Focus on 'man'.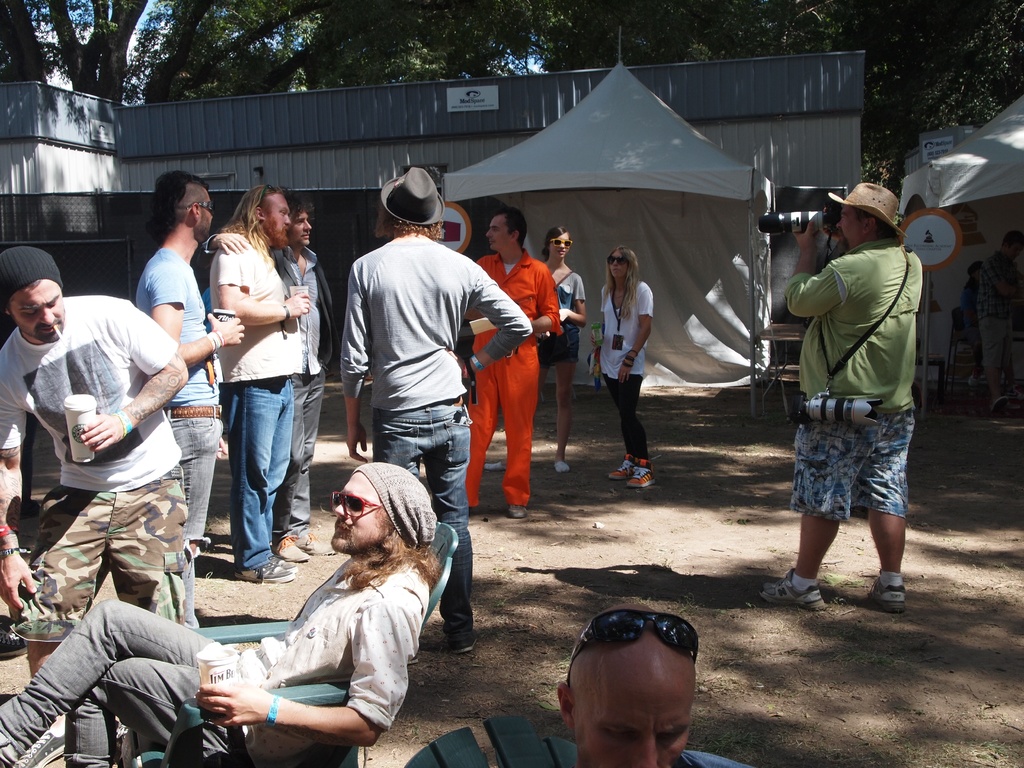
Focused at (0,246,189,767).
